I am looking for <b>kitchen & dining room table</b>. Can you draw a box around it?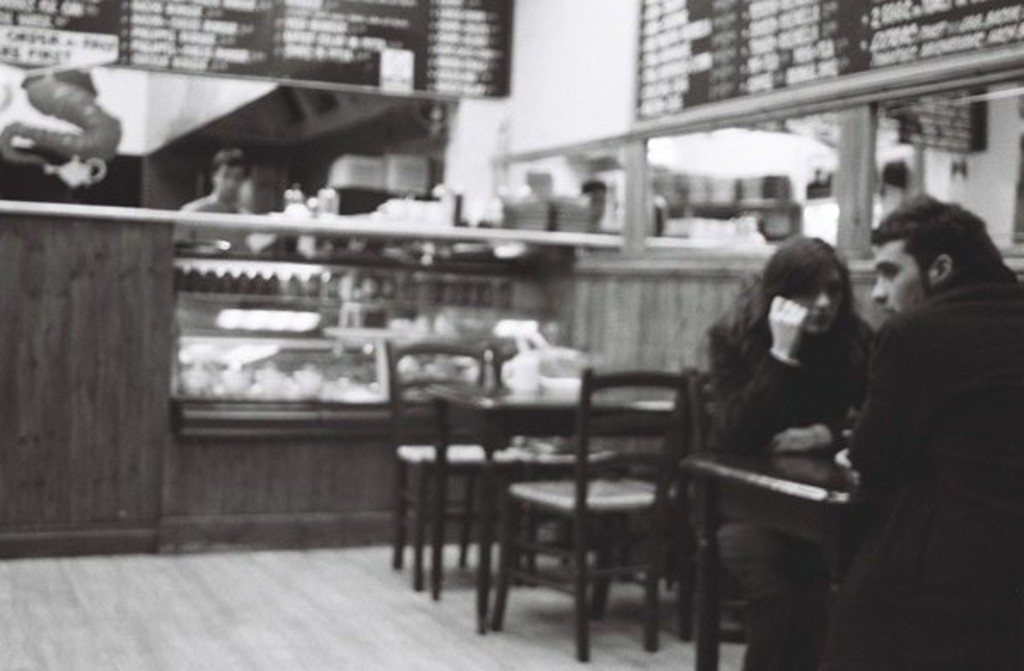
Sure, the bounding box is box(459, 362, 761, 639).
